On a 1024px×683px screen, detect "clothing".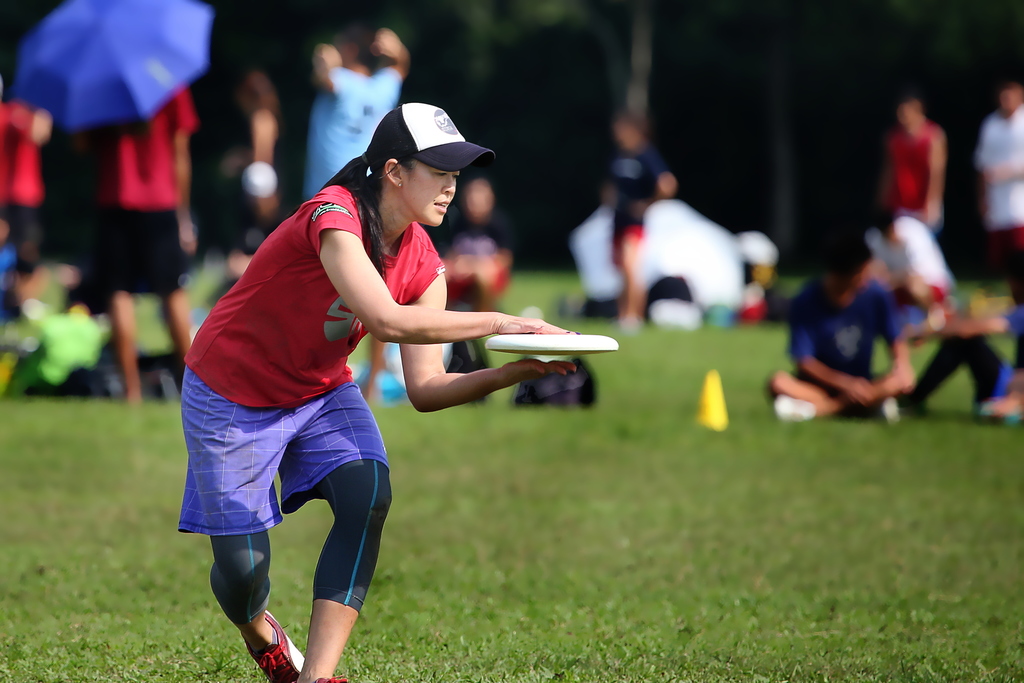
(877, 124, 937, 238).
